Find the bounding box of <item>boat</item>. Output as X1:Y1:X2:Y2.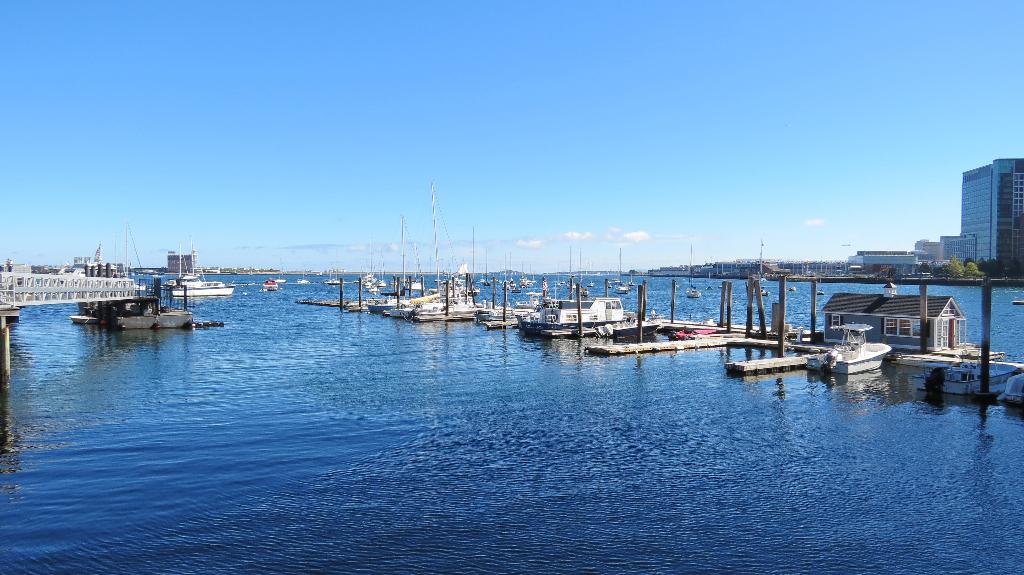
329:279:334:283.
